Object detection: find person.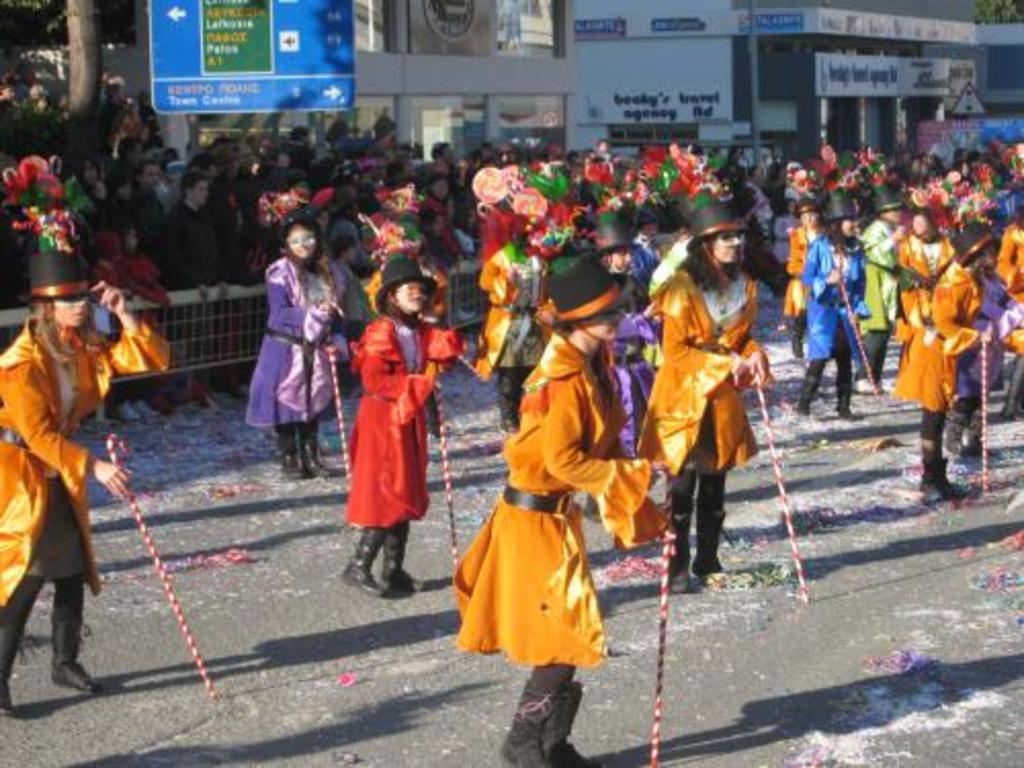
[x1=451, y1=258, x2=672, y2=766].
